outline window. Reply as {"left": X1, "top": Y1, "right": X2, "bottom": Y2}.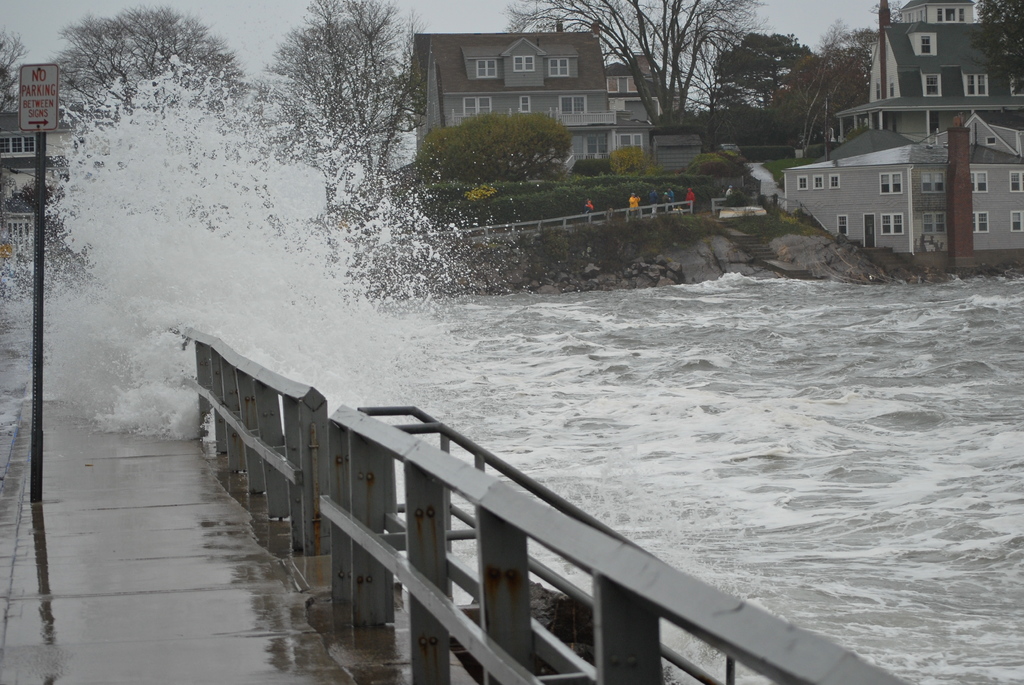
{"left": 877, "top": 169, "right": 905, "bottom": 195}.
